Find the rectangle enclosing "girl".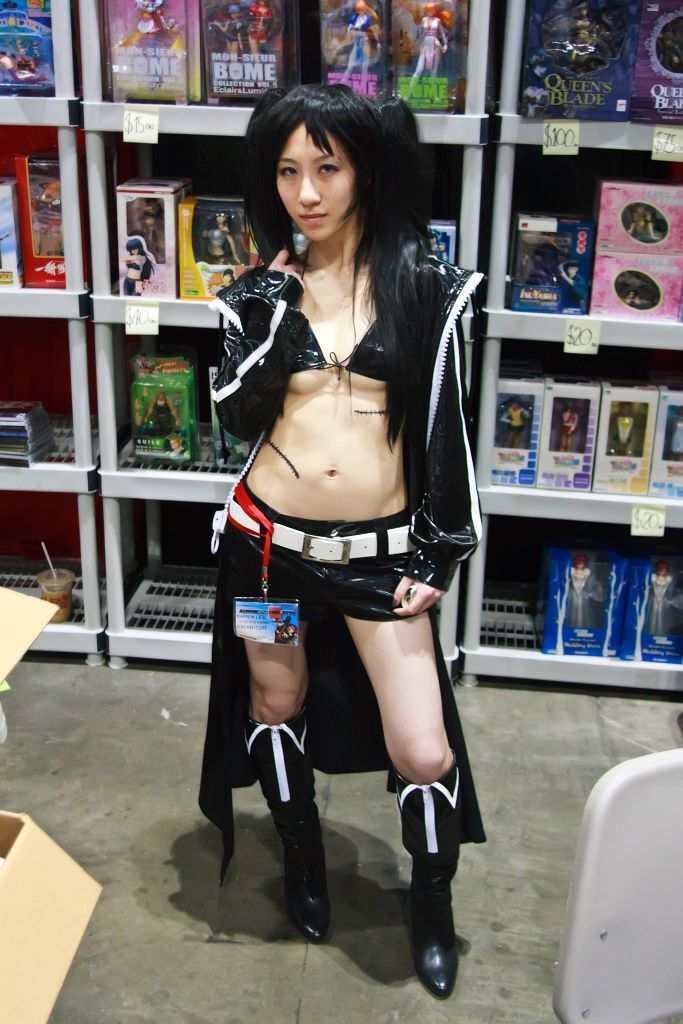
190:83:489:1000.
